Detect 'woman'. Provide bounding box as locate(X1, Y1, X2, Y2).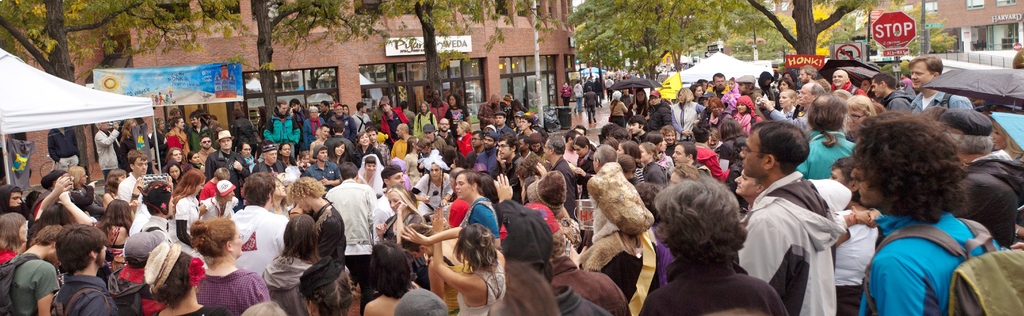
locate(328, 143, 354, 164).
